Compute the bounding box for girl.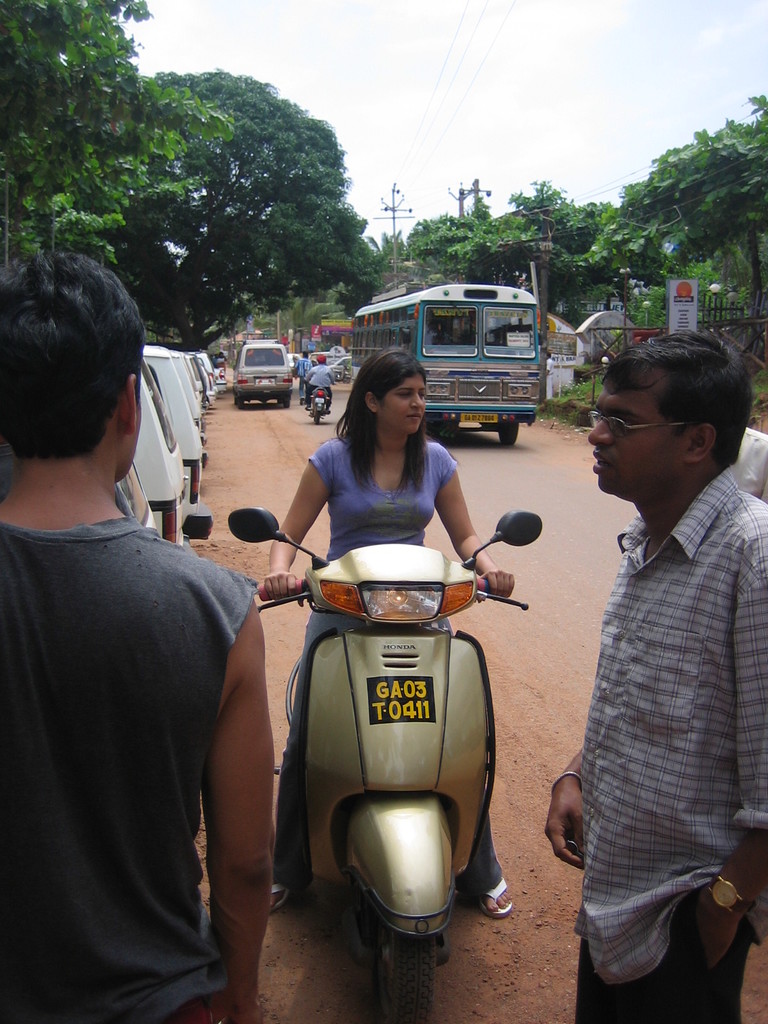
(left=253, top=355, right=528, bottom=911).
